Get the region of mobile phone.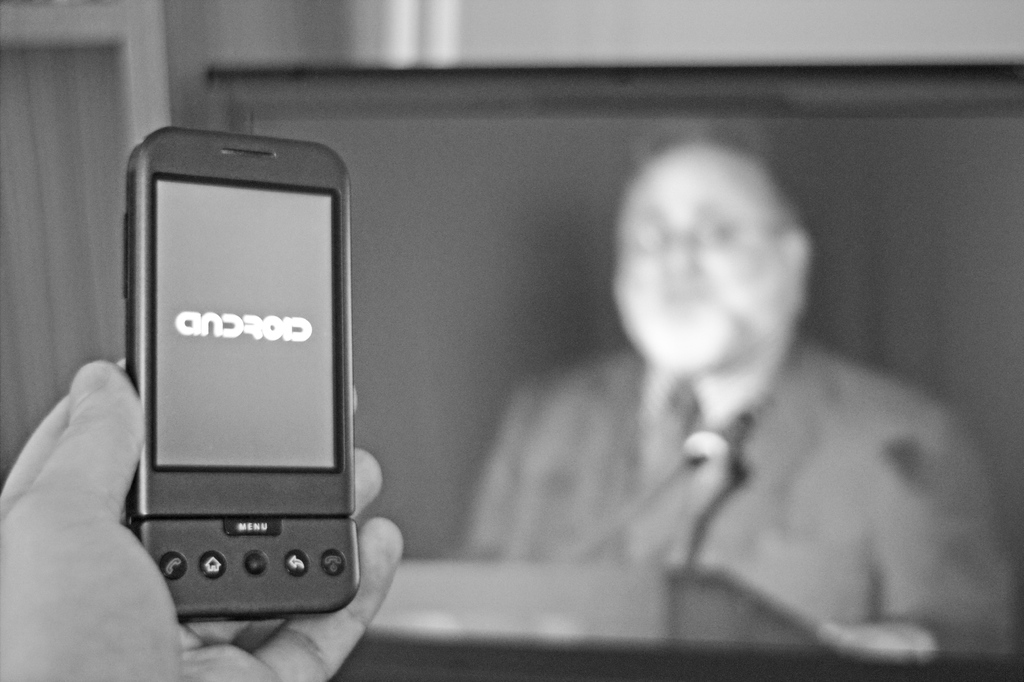
box=[113, 112, 374, 633].
